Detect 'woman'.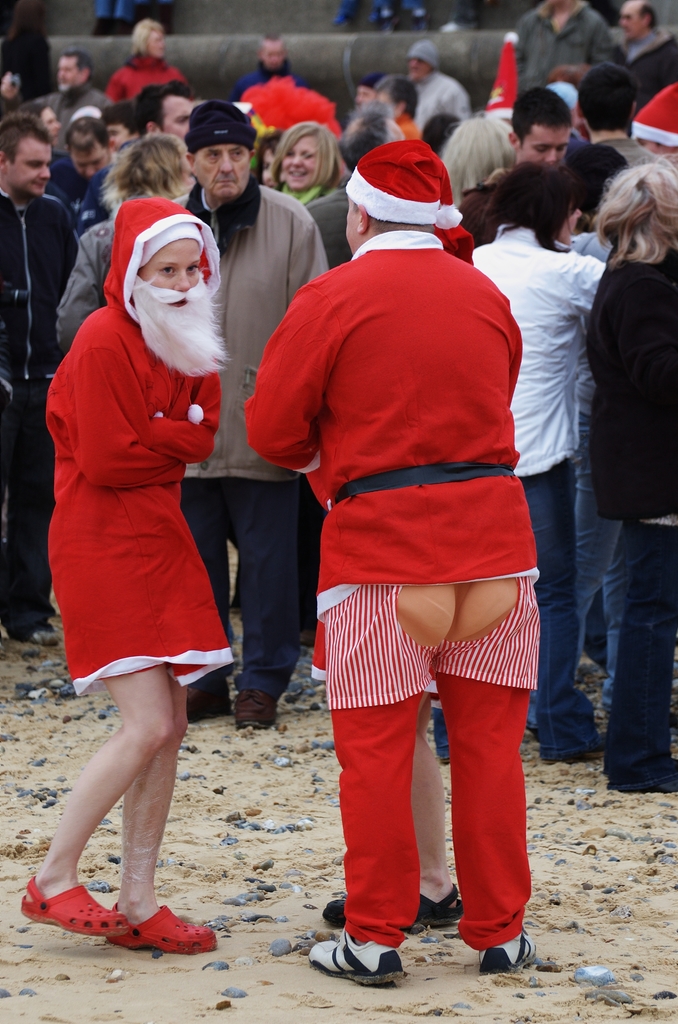
Detected at bbox(111, 11, 186, 102).
